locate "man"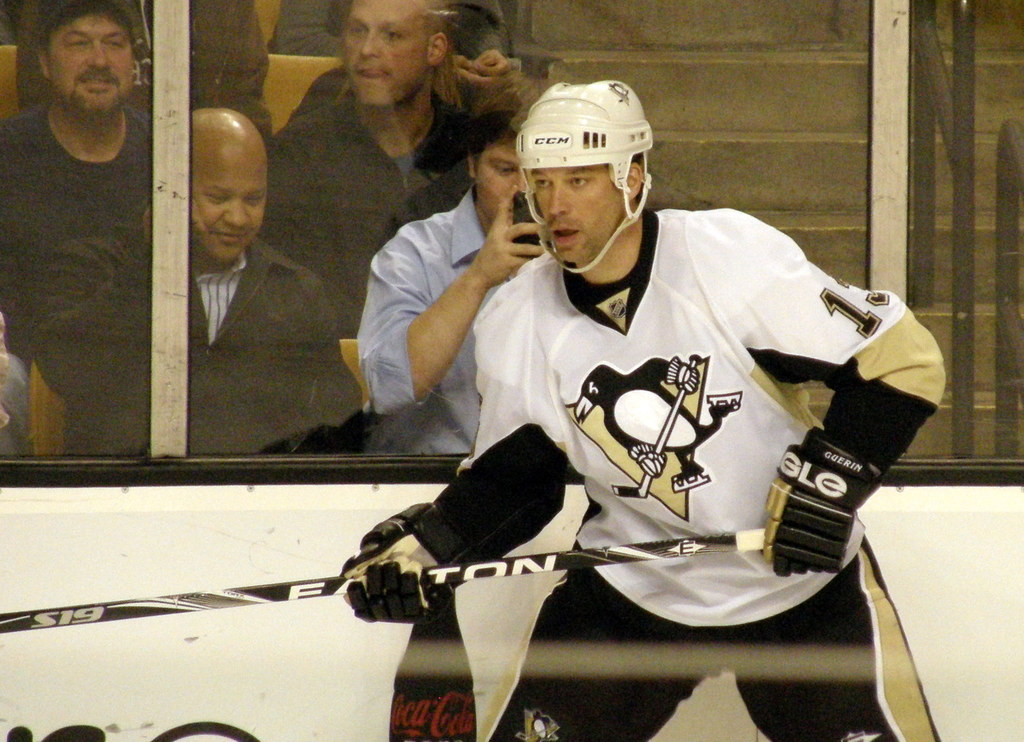
bbox(28, 106, 348, 453)
